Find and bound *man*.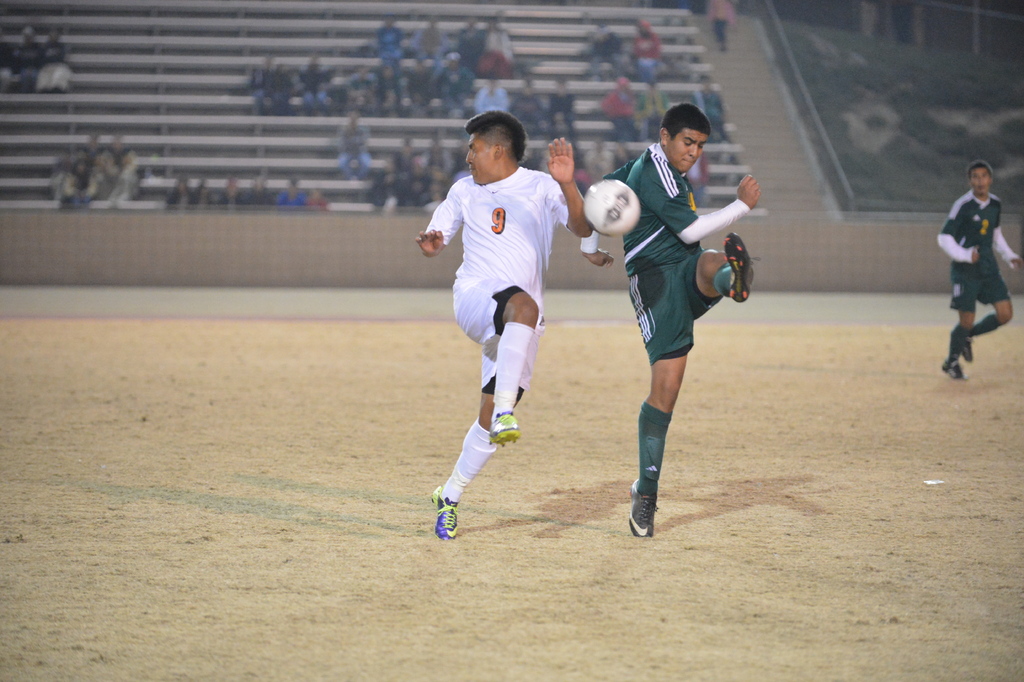
Bound: 414/101/596/536.
